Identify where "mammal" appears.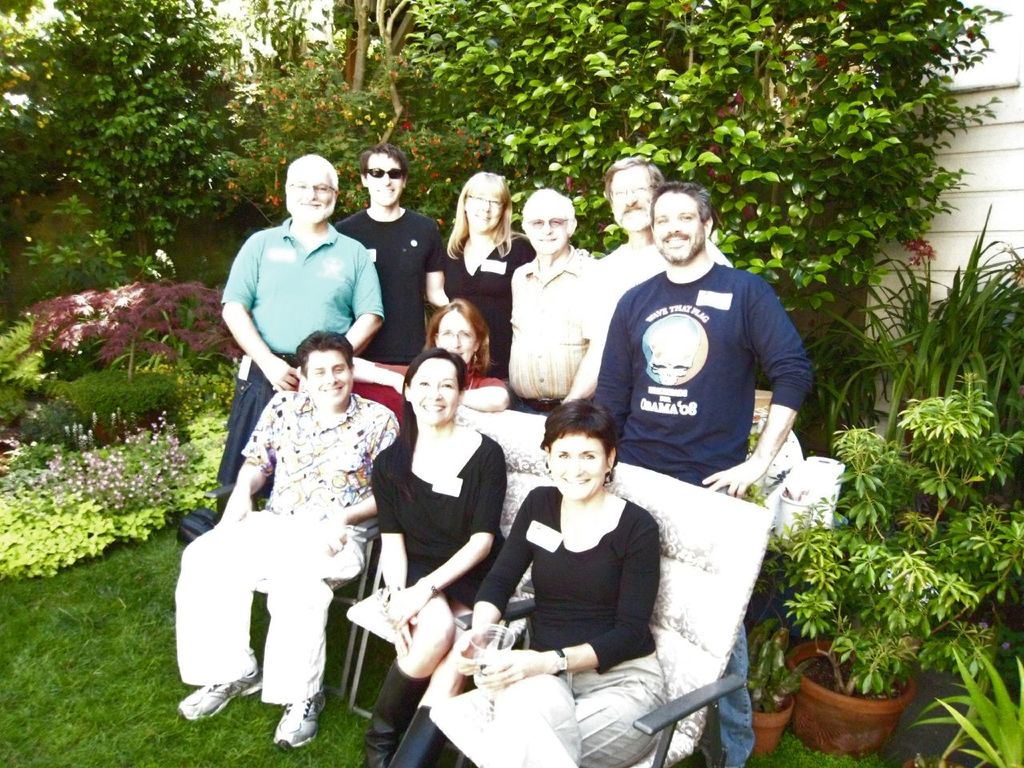
Appears at select_region(502, 189, 605, 417).
